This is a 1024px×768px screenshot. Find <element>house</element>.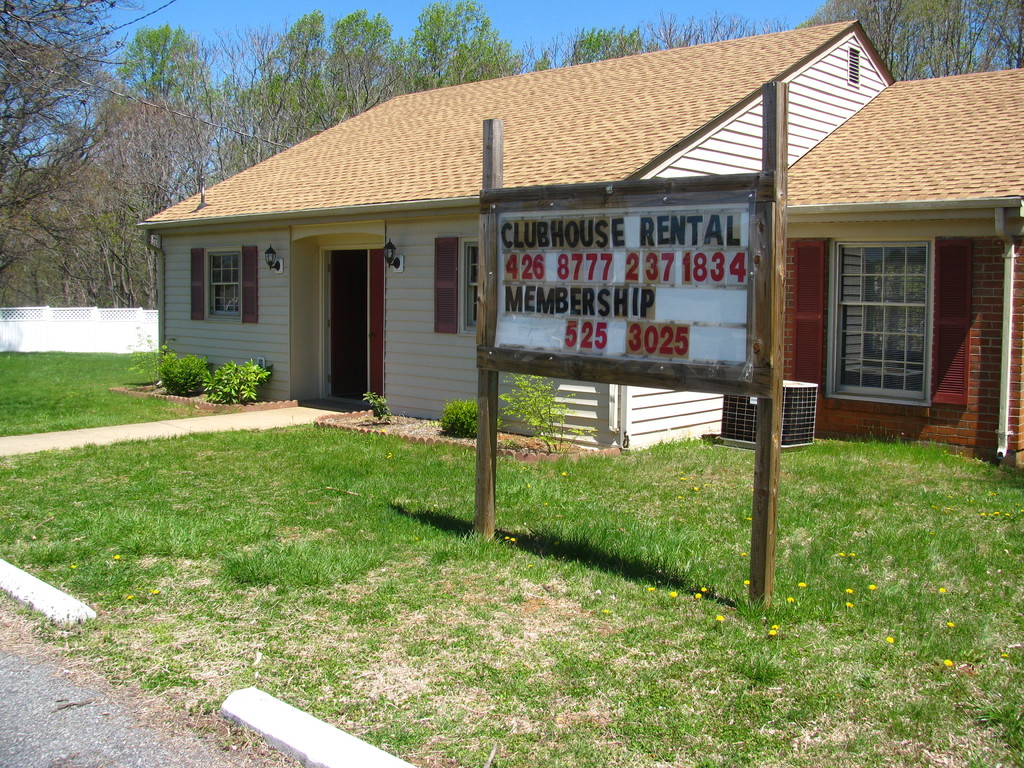
Bounding box: (left=133, top=19, right=900, bottom=451).
